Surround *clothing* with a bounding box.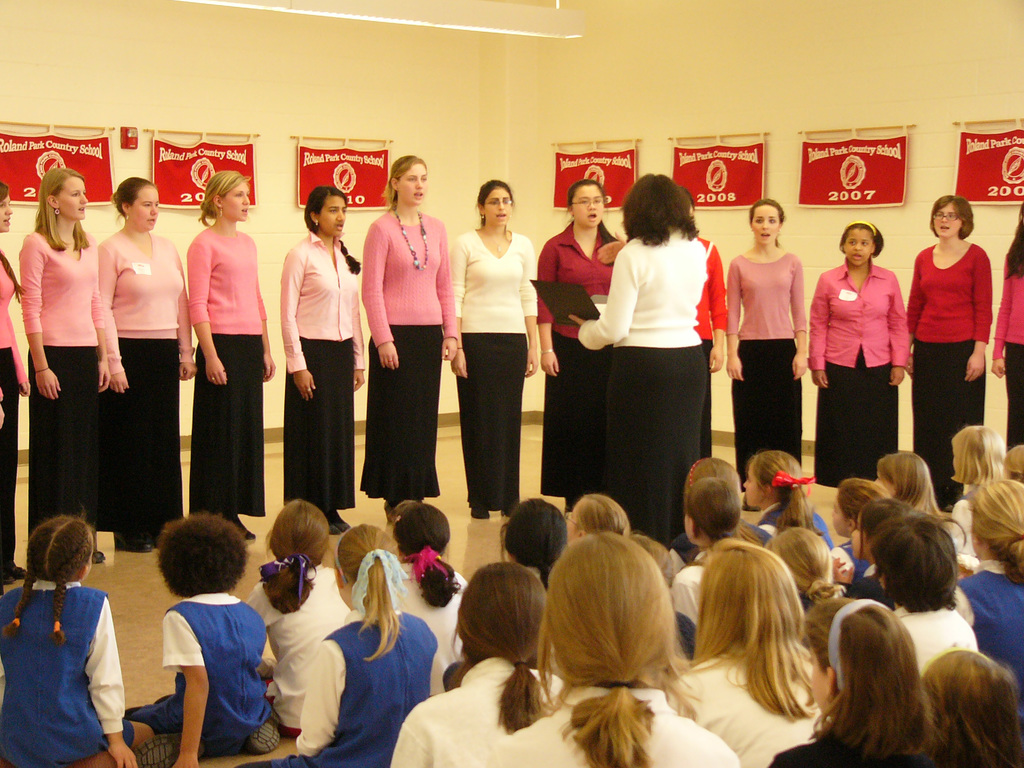
bbox=(836, 566, 890, 607).
